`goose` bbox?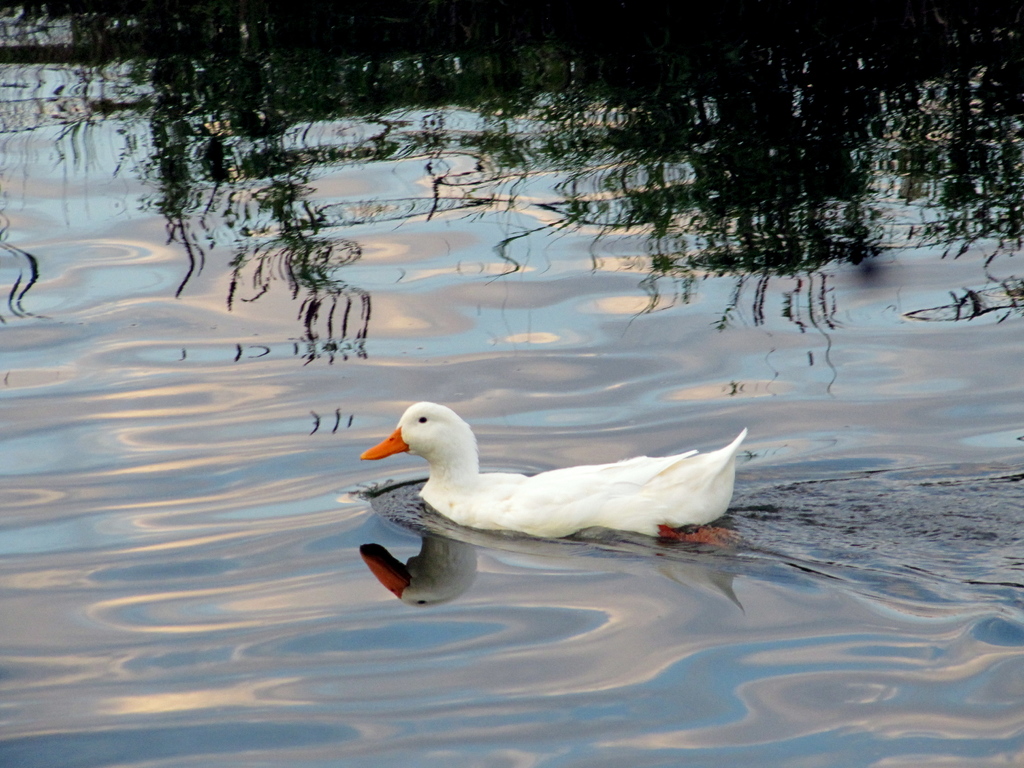
left=354, top=398, right=780, bottom=562
